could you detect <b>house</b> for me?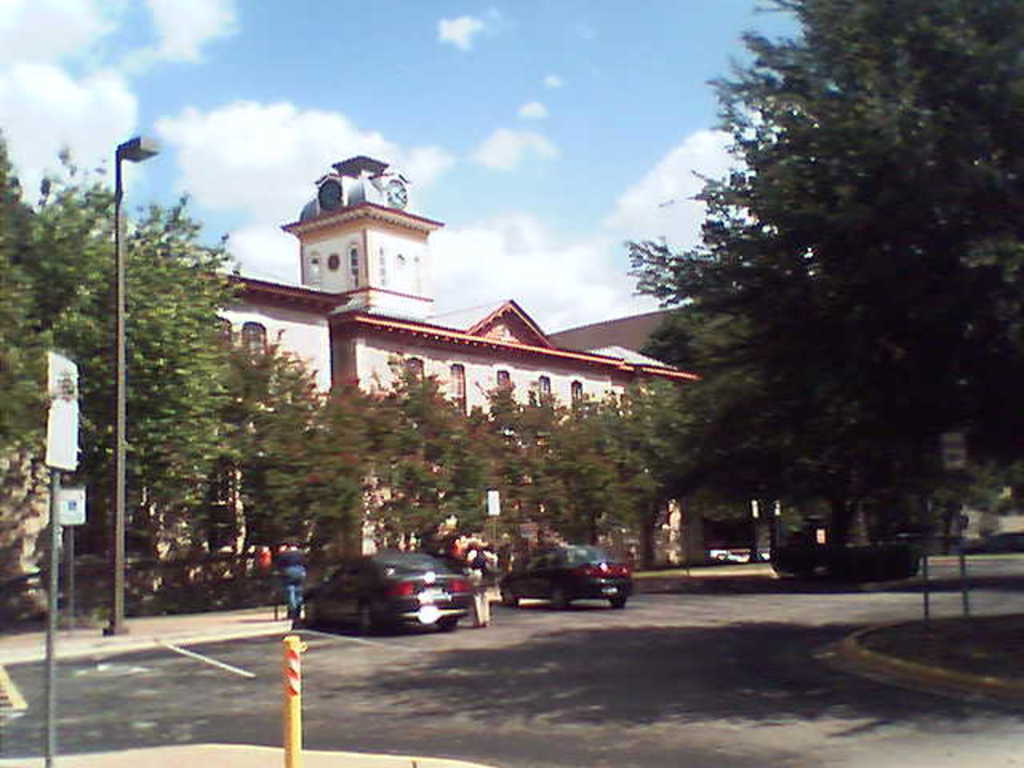
Detection result: (x1=14, y1=250, x2=339, y2=442).
